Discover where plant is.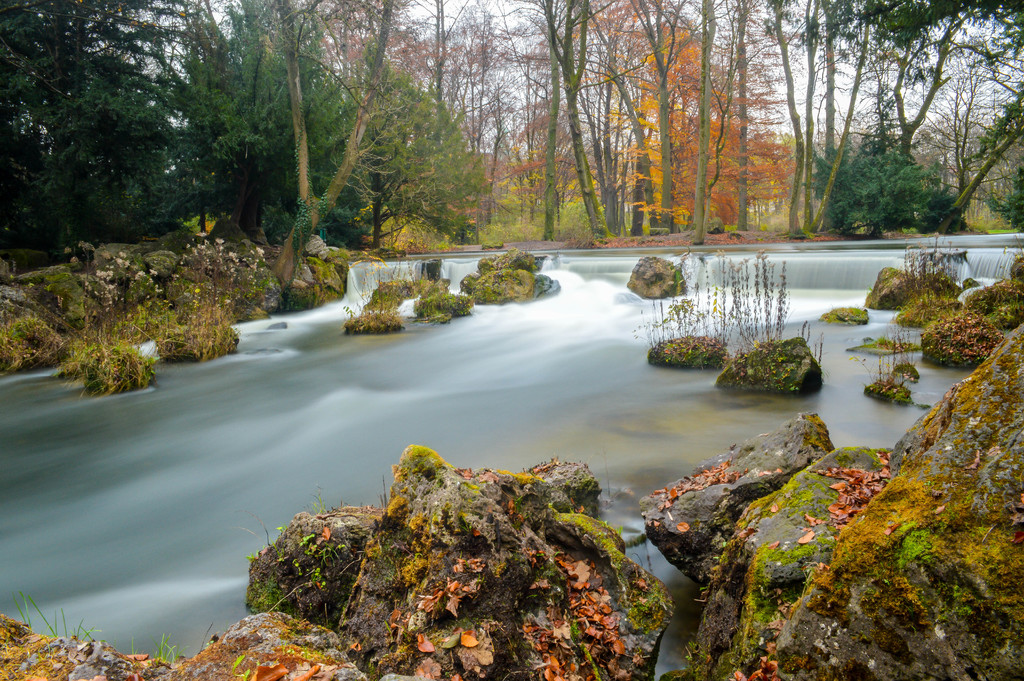
Discovered at (920, 309, 1002, 368).
